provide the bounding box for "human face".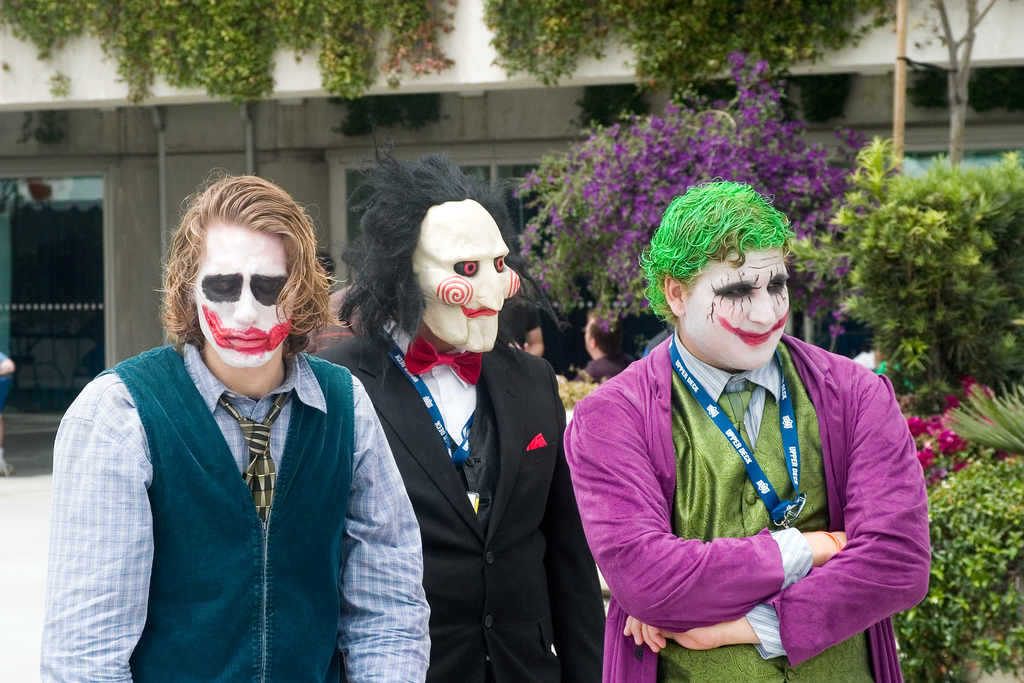
<region>196, 225, 301, 369</region>.
